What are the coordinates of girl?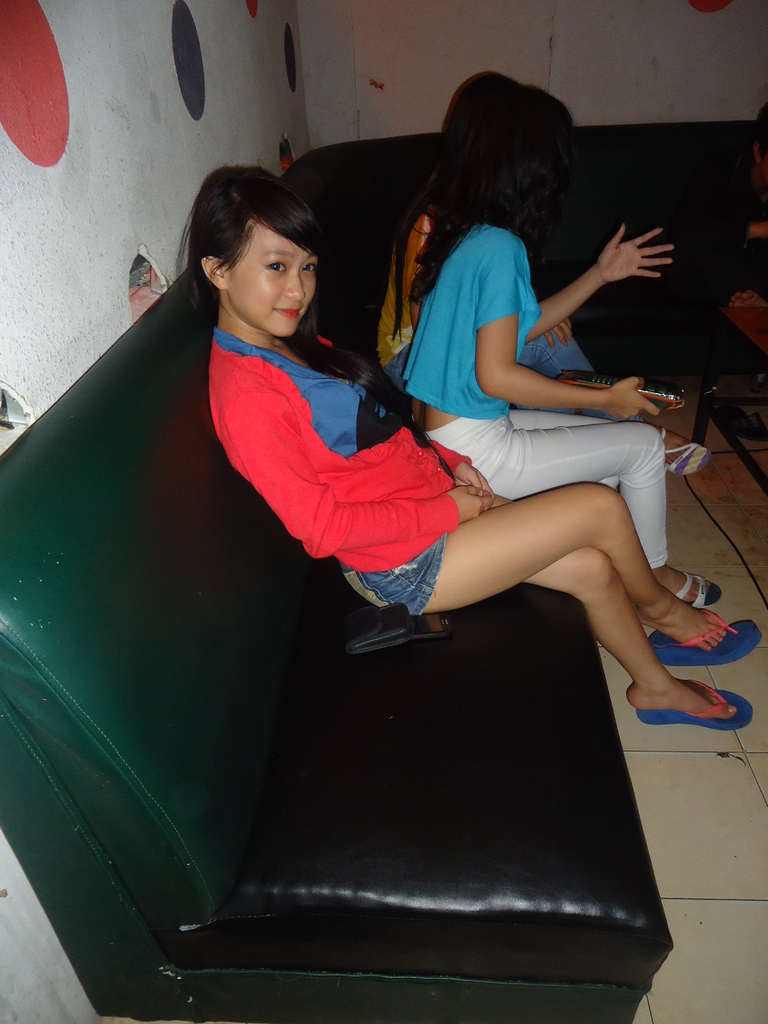
159 172 758 730.
